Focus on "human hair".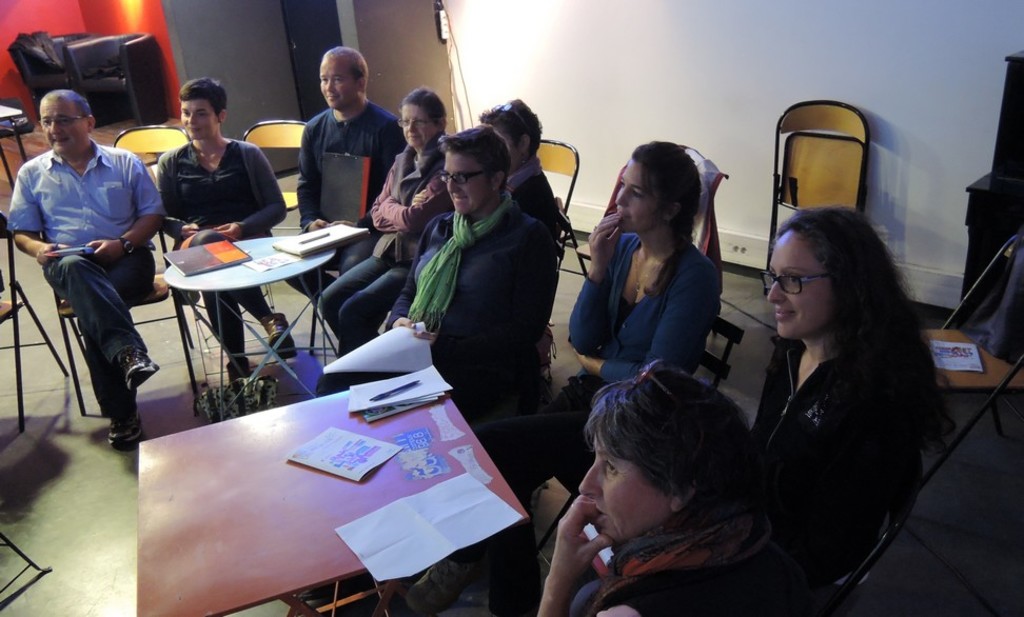
Focused at {"left": 439, "top": 124, "right": 514, "bottom": 188}.
